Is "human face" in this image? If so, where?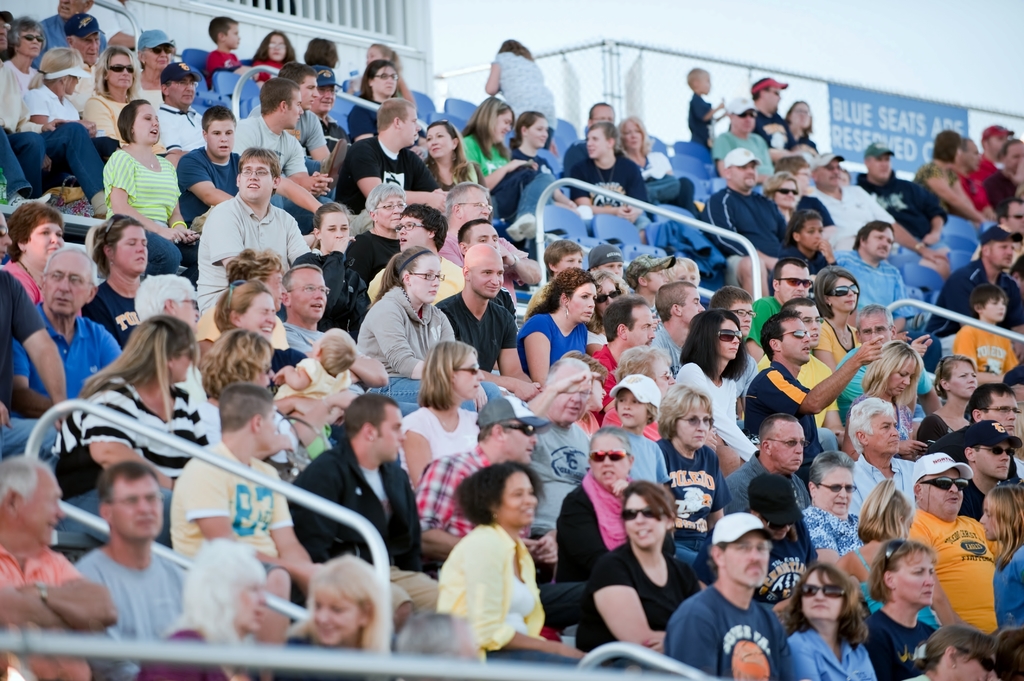
Yes, at pyautogui.locateOnScreen(781, 314, 812, 361).
